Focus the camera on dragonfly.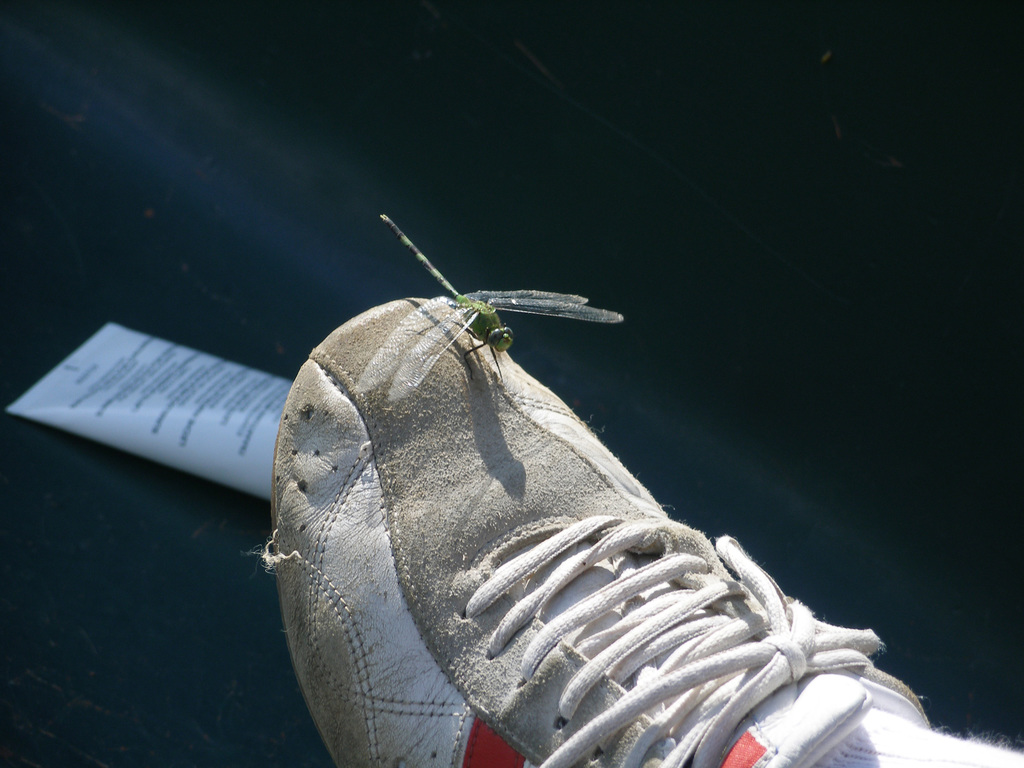
Focus region: detection(349, 214, 623, 396).
